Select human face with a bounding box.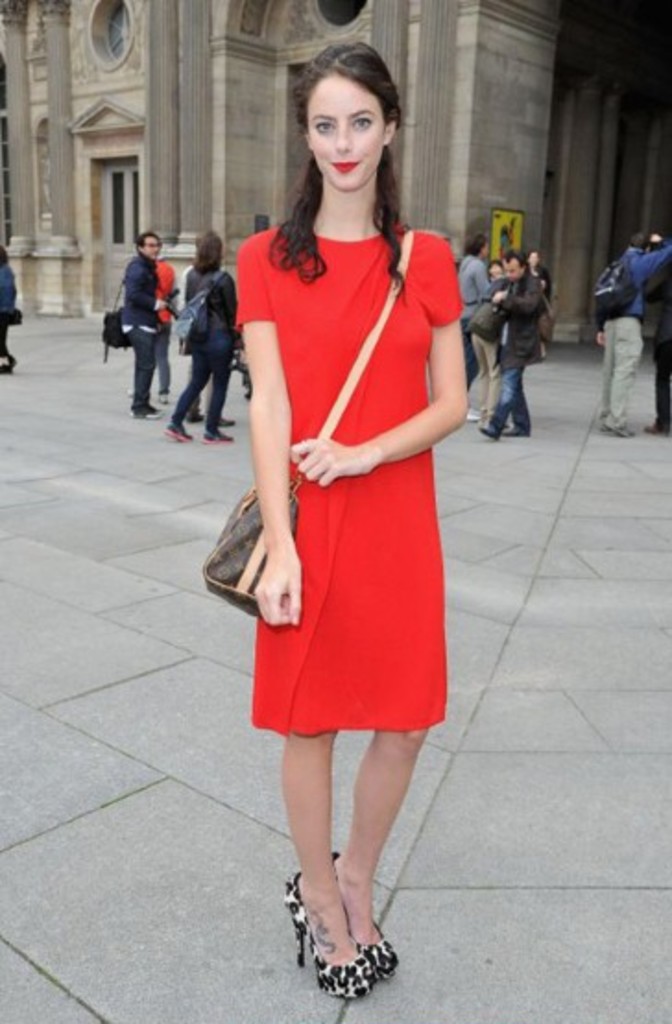
x1=303, y1=76, x2=391, y2=185.
